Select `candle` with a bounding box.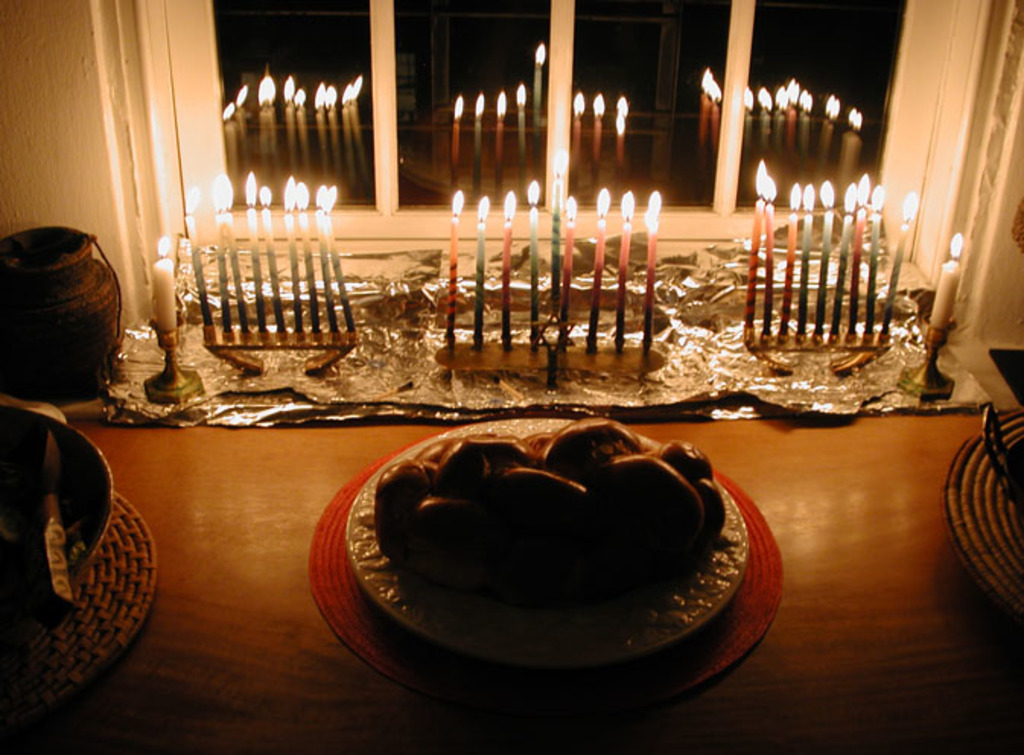
[762,207,768,323].
